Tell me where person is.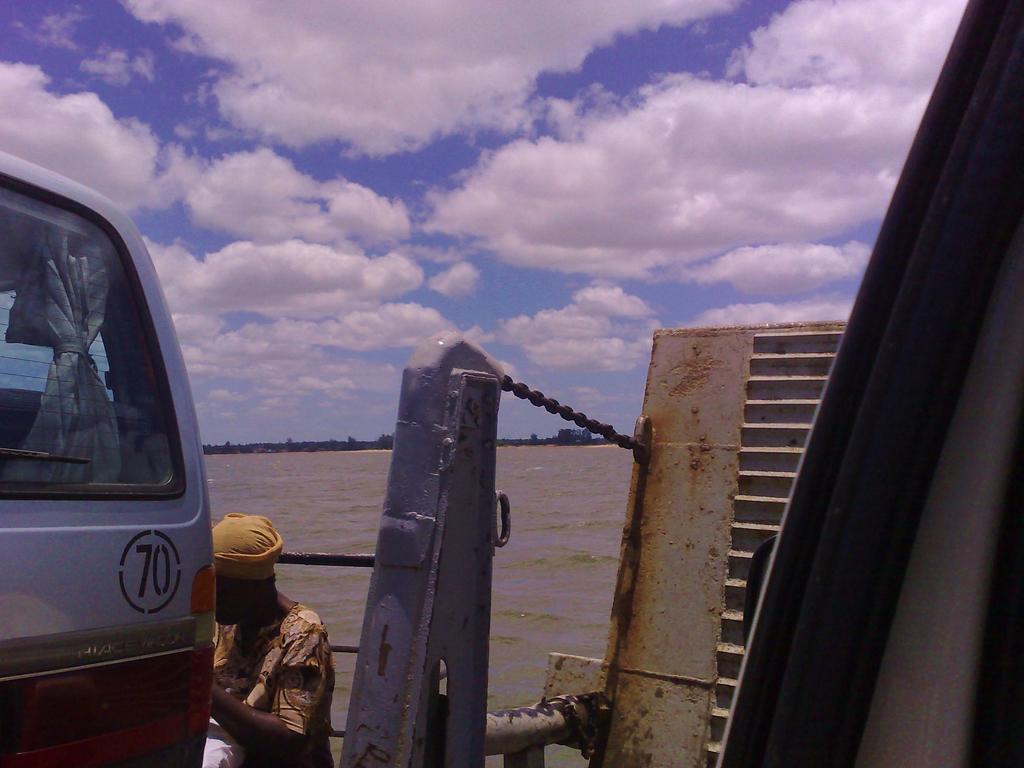
person is at 182:515:321:749.
